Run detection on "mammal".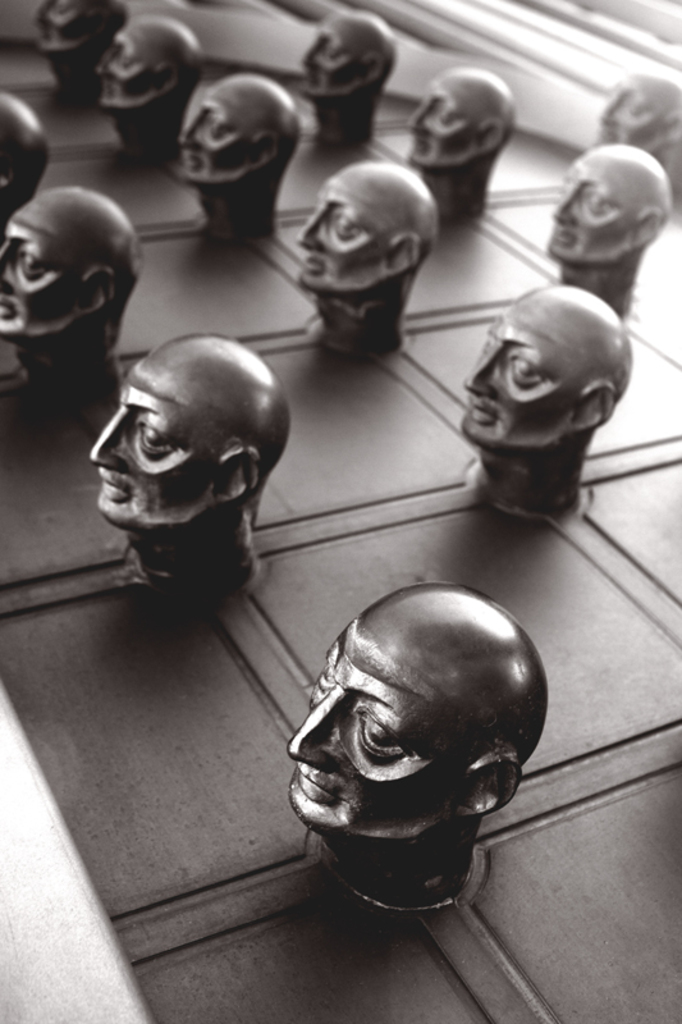
Result: <box>0,182,156,376</box>.
